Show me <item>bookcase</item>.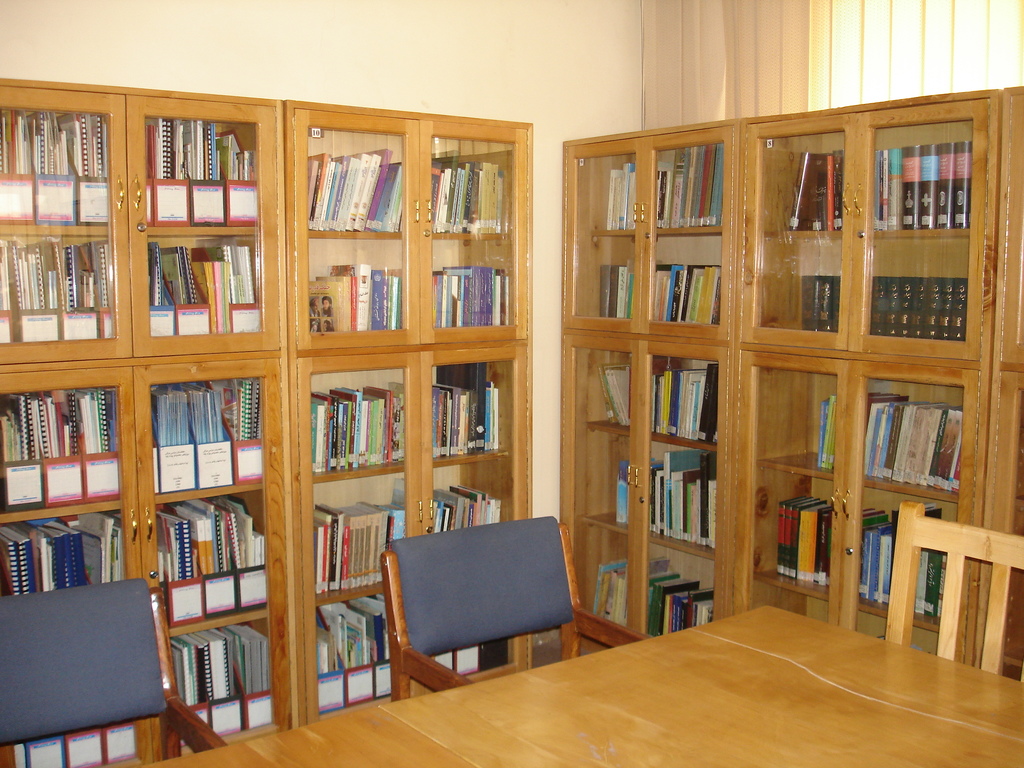
<item>bookcase</item> is here: (563, 84, 1023, 658).
